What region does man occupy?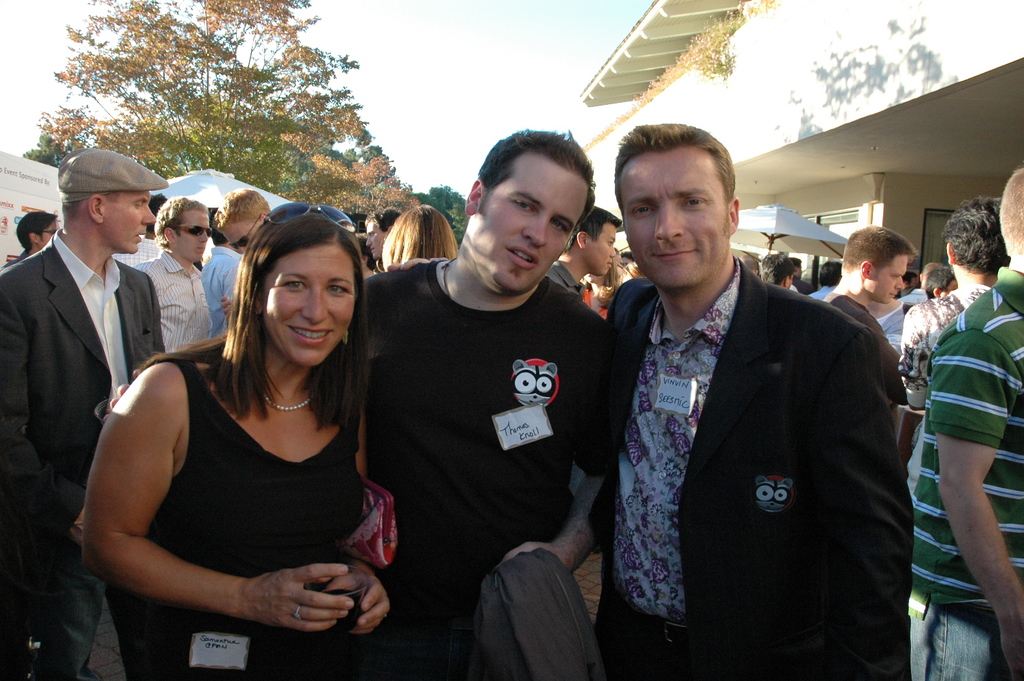
box=[738, 255, 758, 274].
